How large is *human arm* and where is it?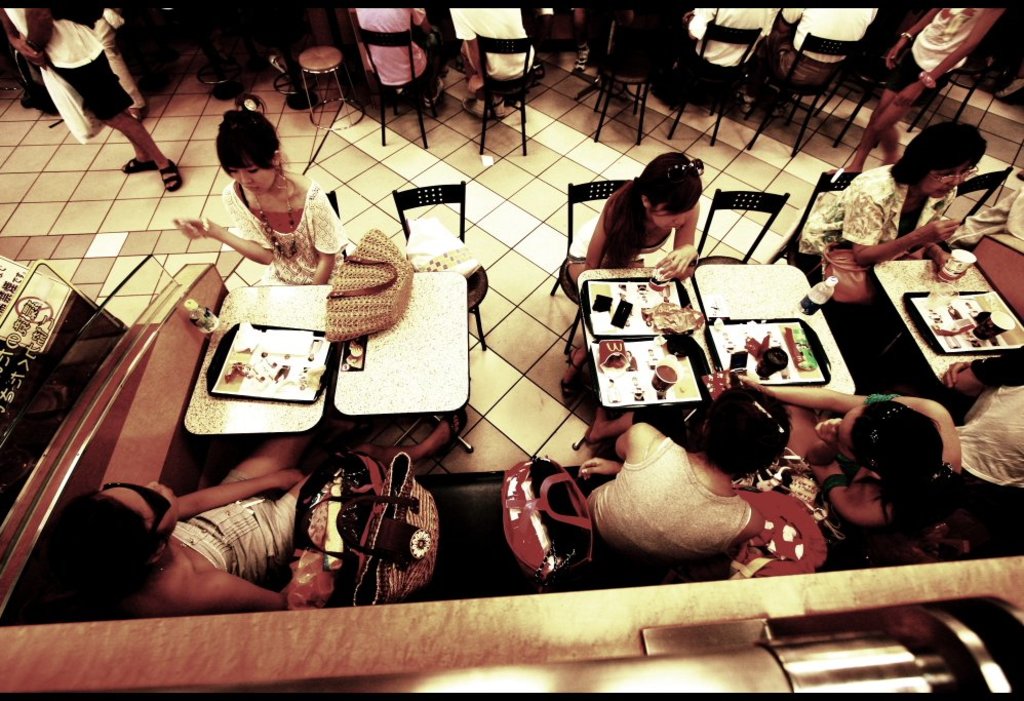
Bounding box: left=166, top=184, right=275, bottom=268.
